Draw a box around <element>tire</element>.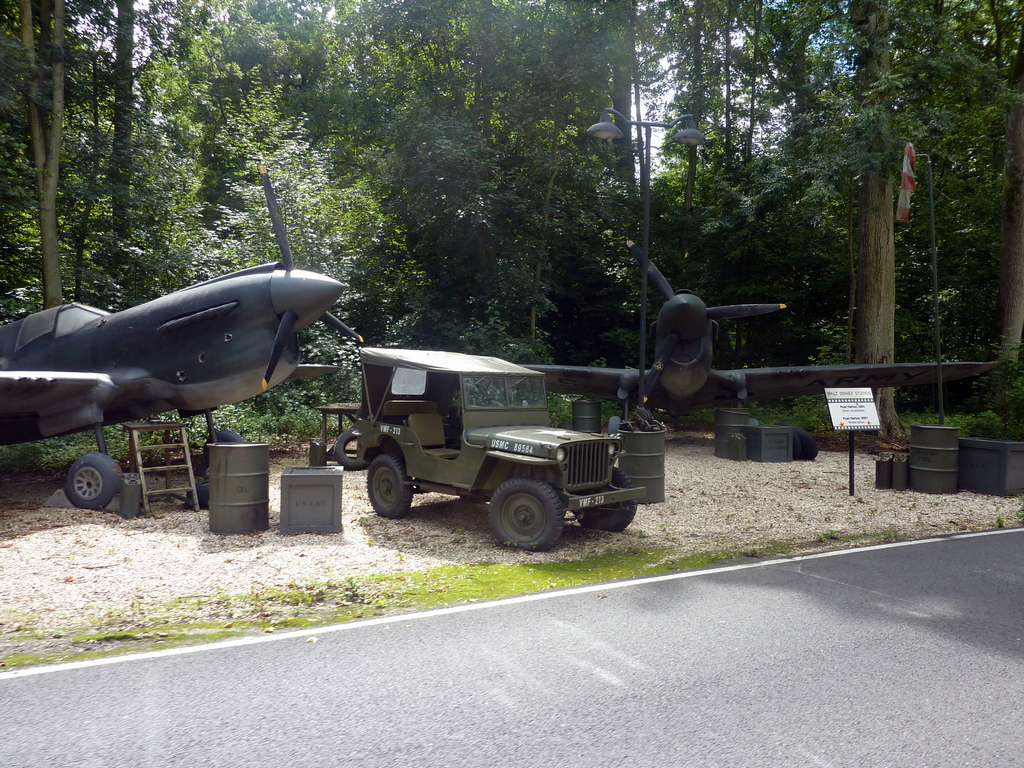
[577, 467, 637, 532].
